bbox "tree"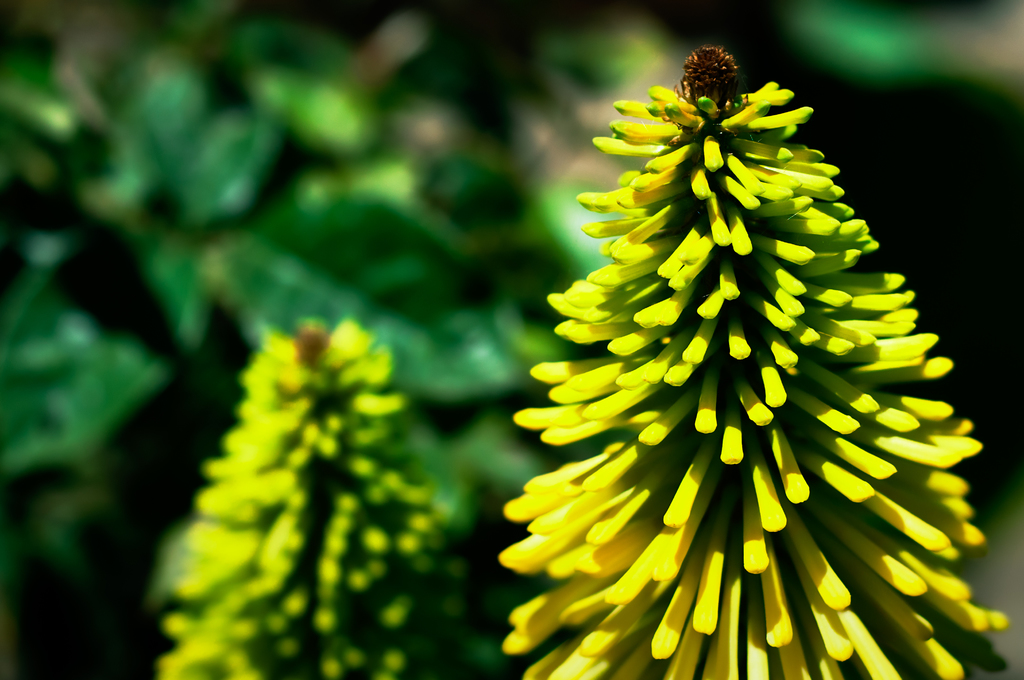
145:308:474:679
